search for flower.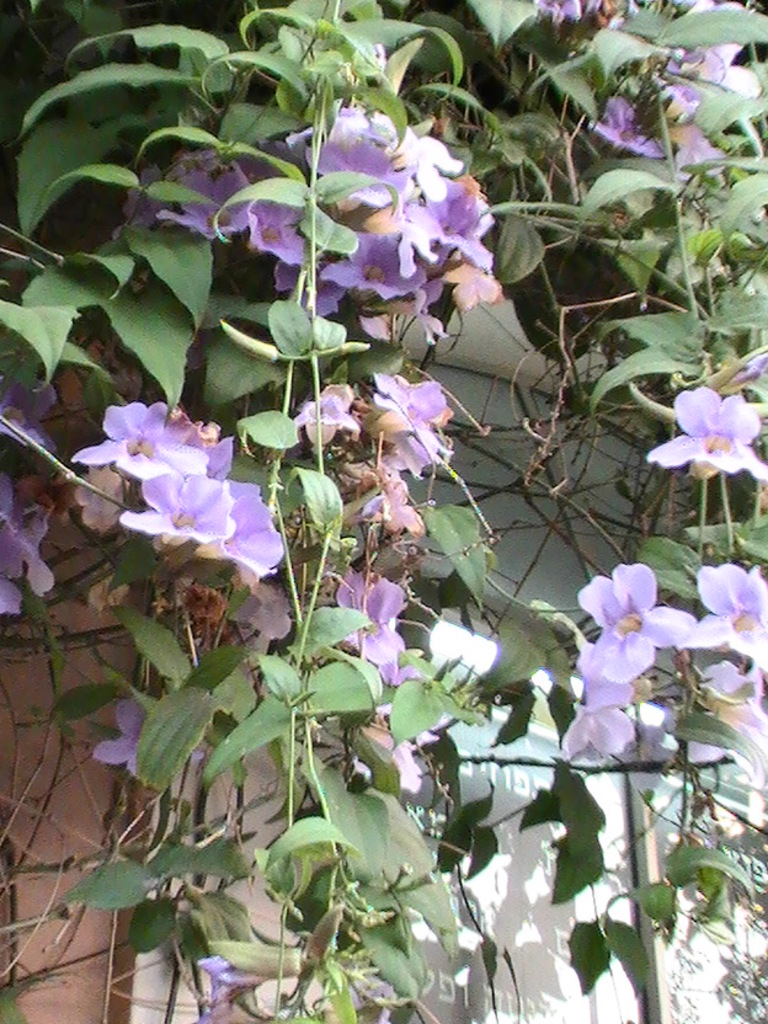
Found at {"x1": 0, "y1": 473, "x2": 55, "y2": 615}.
